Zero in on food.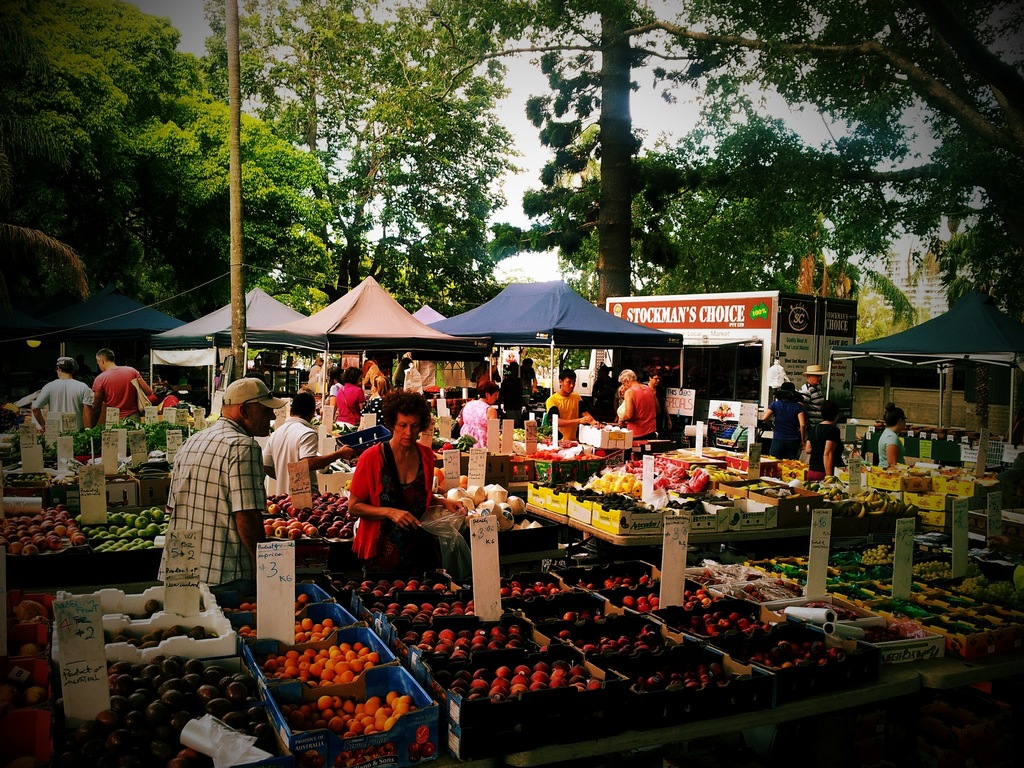
Zeroed in: {"x1": 698, "y1": 463, "x2": 744, "y2": 484}.
